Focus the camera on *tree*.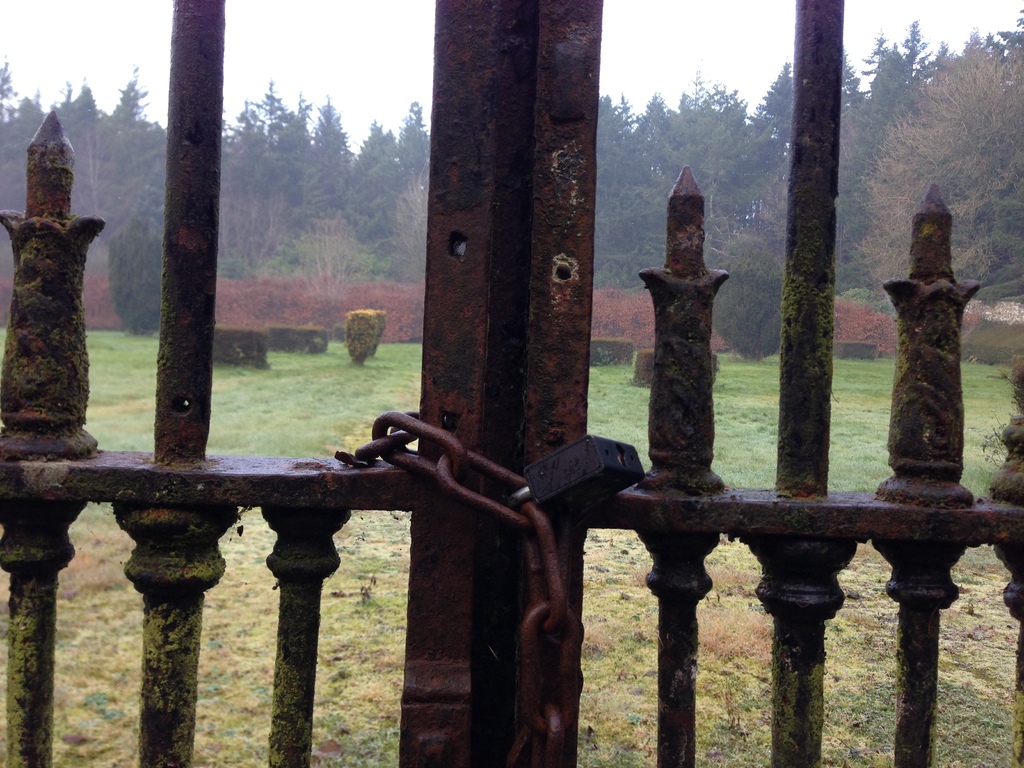
Focus region: detection(840, 45, 870, 117).
